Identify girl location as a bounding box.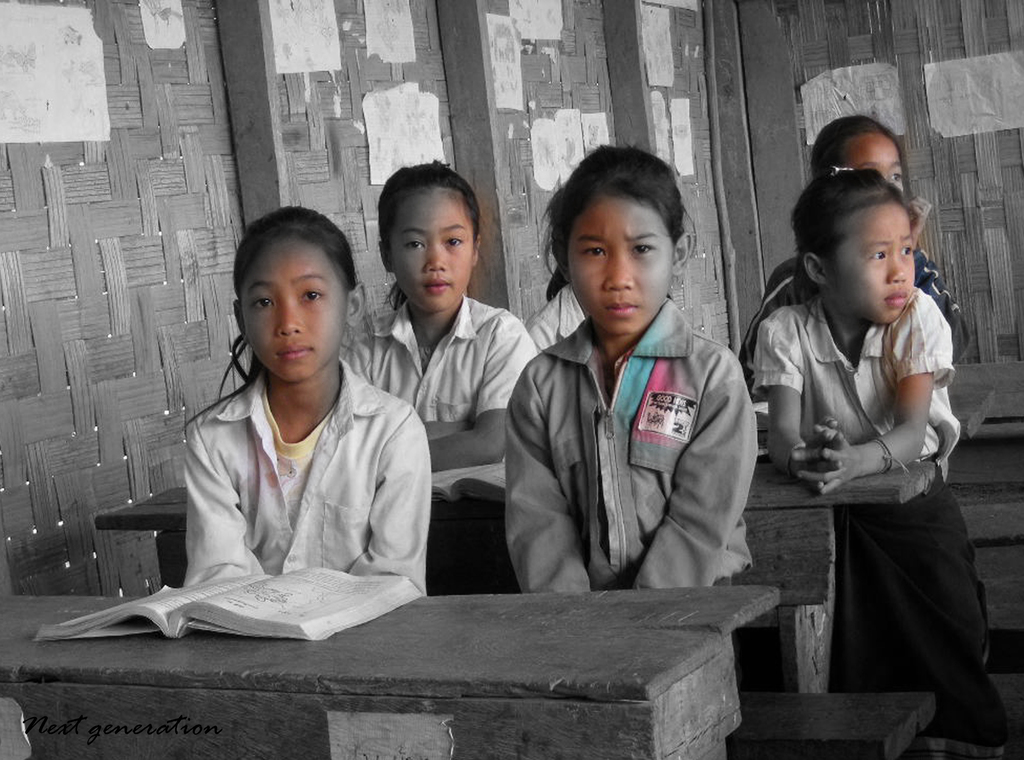
<bbox>755, 166, 1015, 752</bbox>.
